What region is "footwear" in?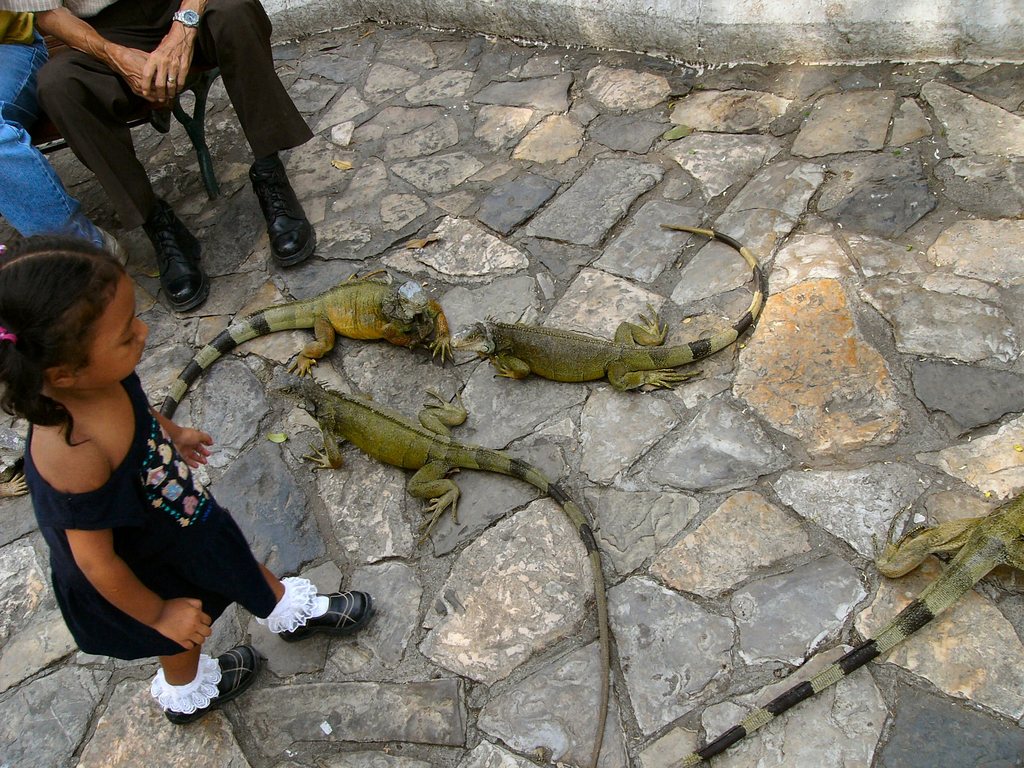
<region>157, 195, 211, 314</region>.
